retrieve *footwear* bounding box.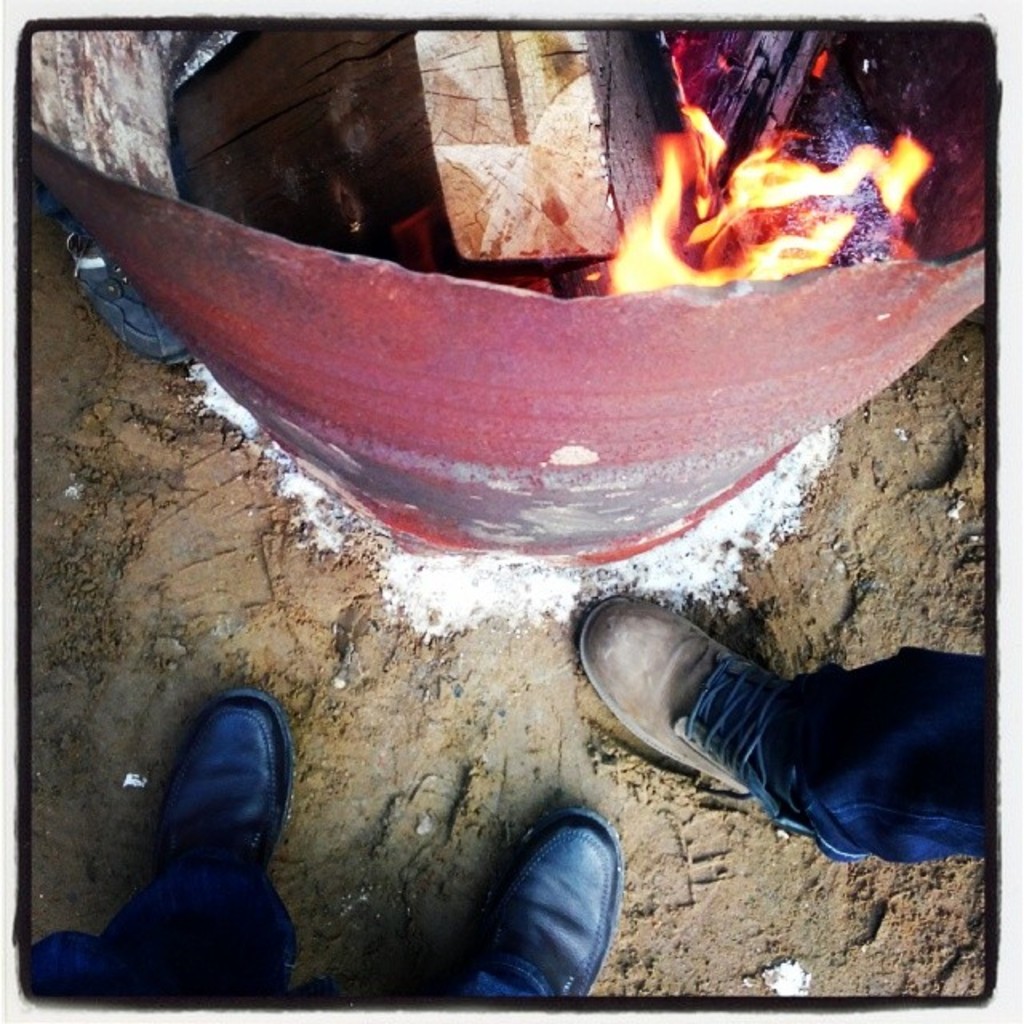
Bounding box: bbox(618, 592, 787, 802).
